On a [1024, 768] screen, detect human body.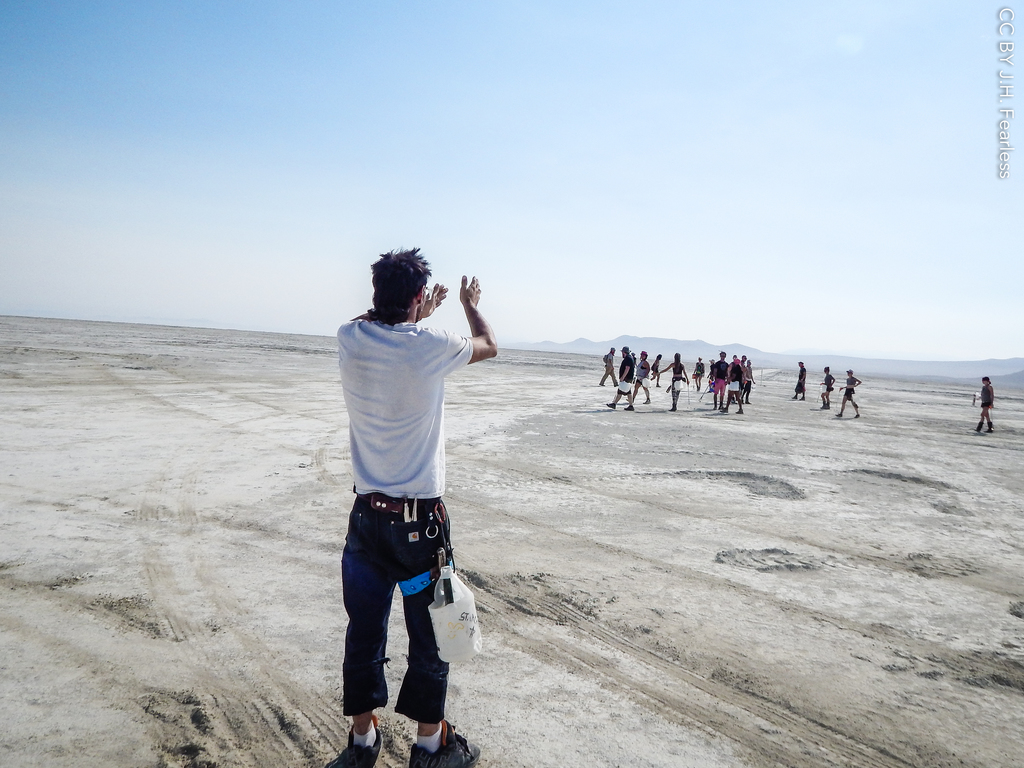
box=[727, 357, 748, 414].
